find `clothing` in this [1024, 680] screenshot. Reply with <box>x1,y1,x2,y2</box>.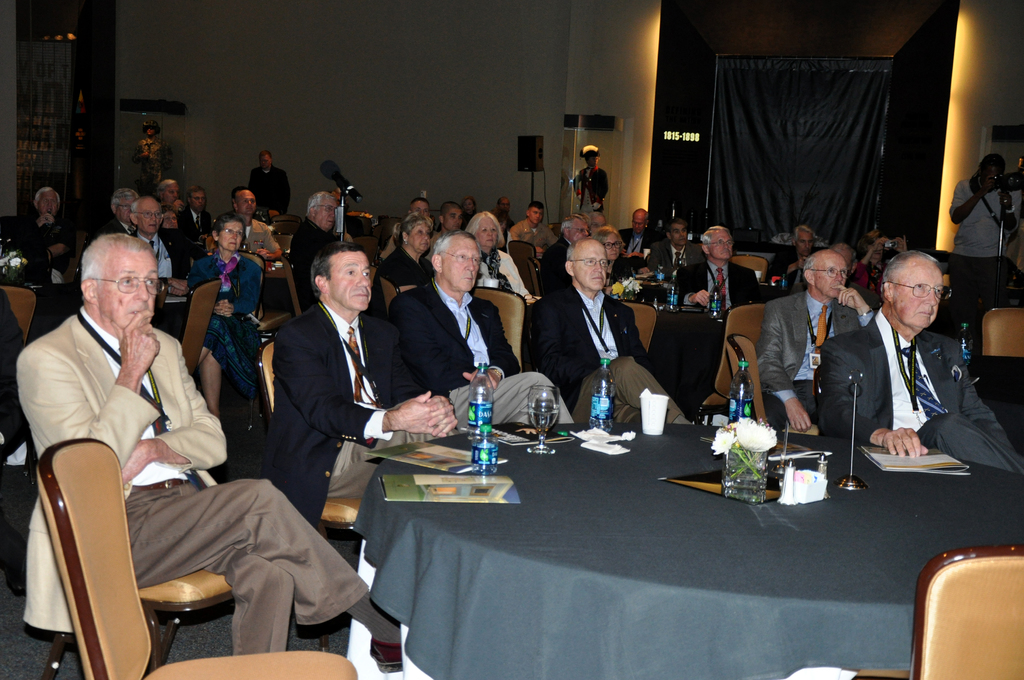
<box>675,261,765,311</box>.
